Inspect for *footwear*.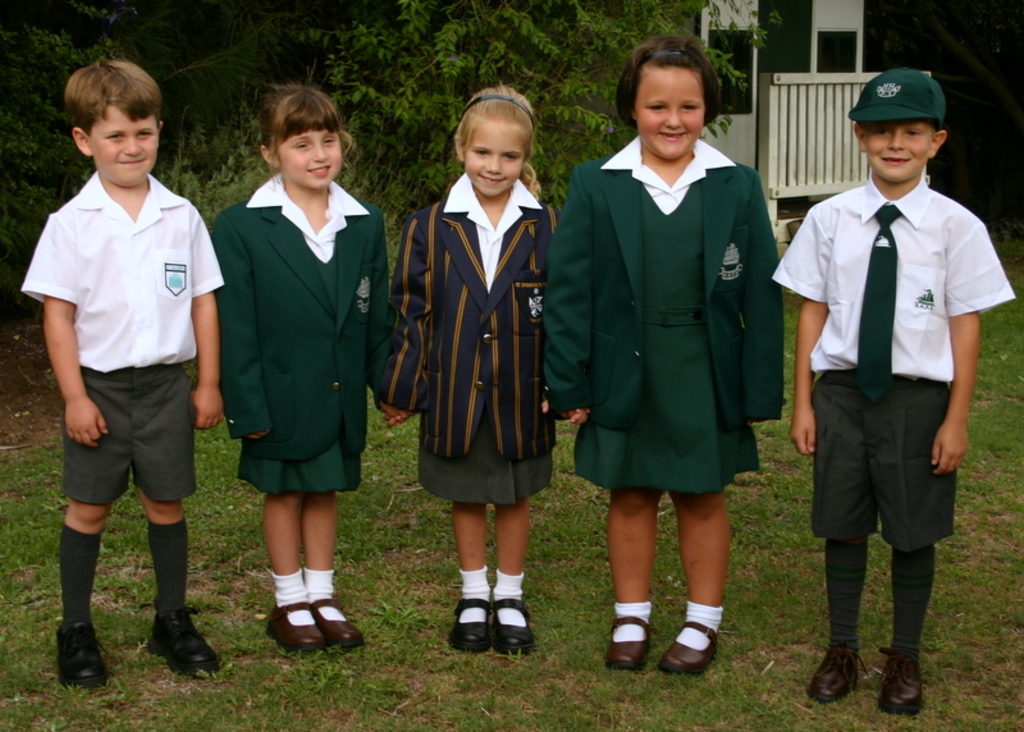
Inspection: <region>492, 604, 534, 655</region>.
